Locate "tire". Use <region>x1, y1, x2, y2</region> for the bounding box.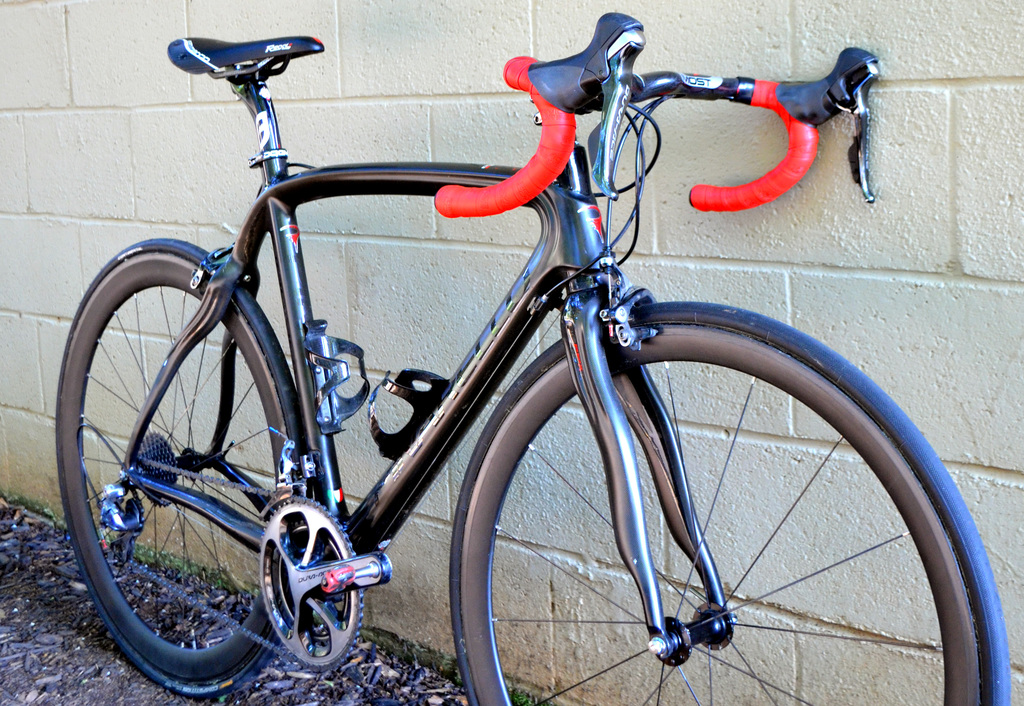
<region>55, 249, 294, 683</region>.
